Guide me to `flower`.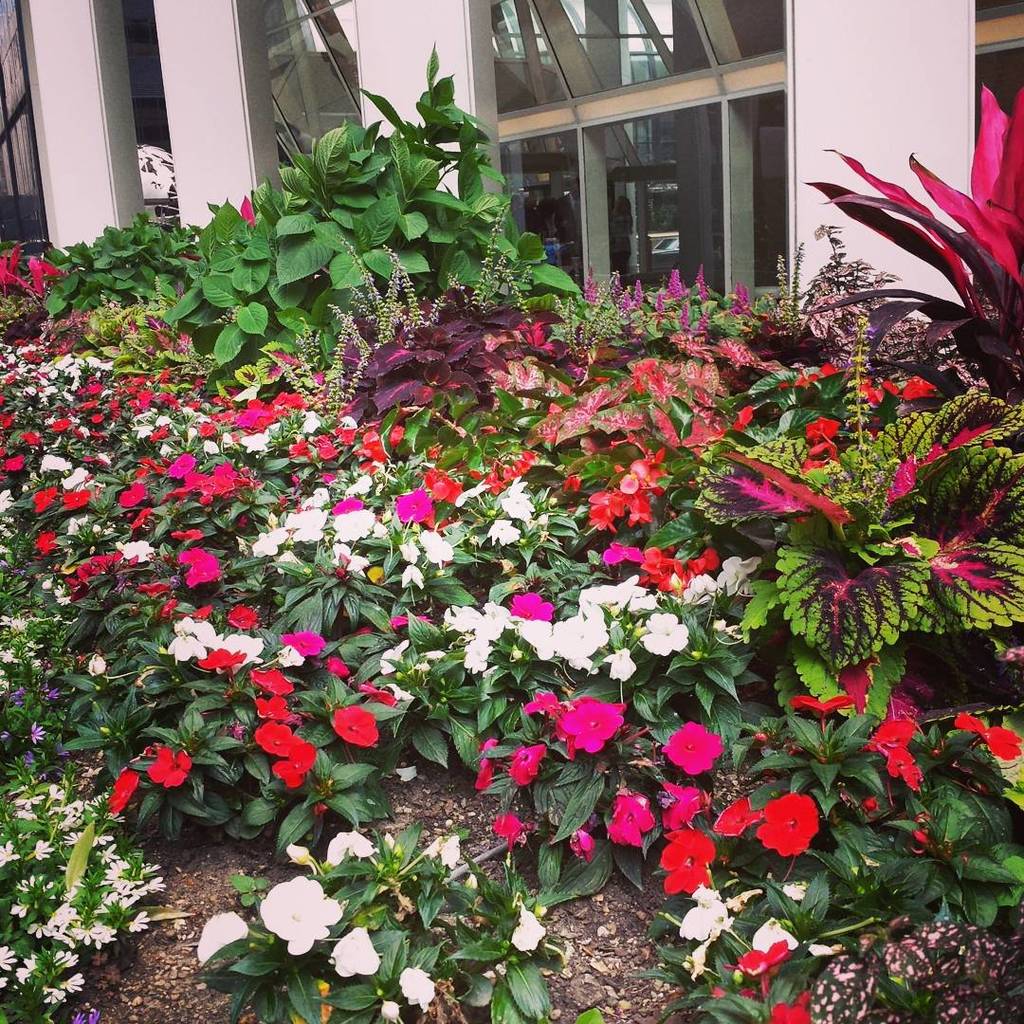
Guidance: left=704, top=794, right=752, bottom=838.
